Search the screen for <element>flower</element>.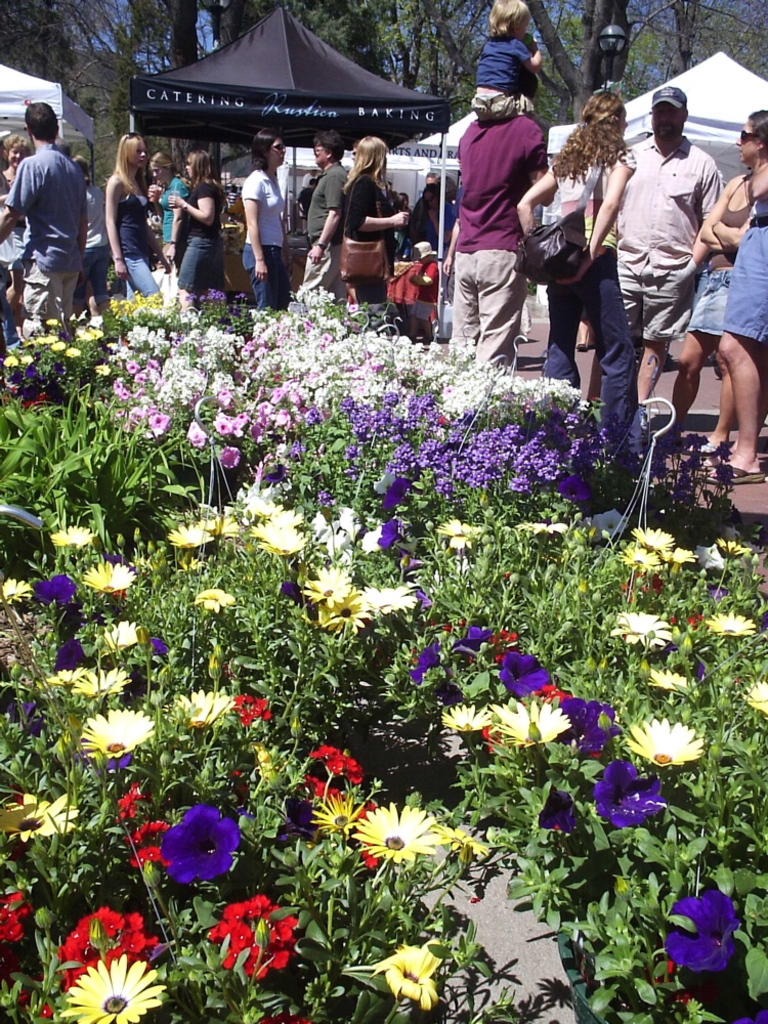
Found at 711,539,746,558.
